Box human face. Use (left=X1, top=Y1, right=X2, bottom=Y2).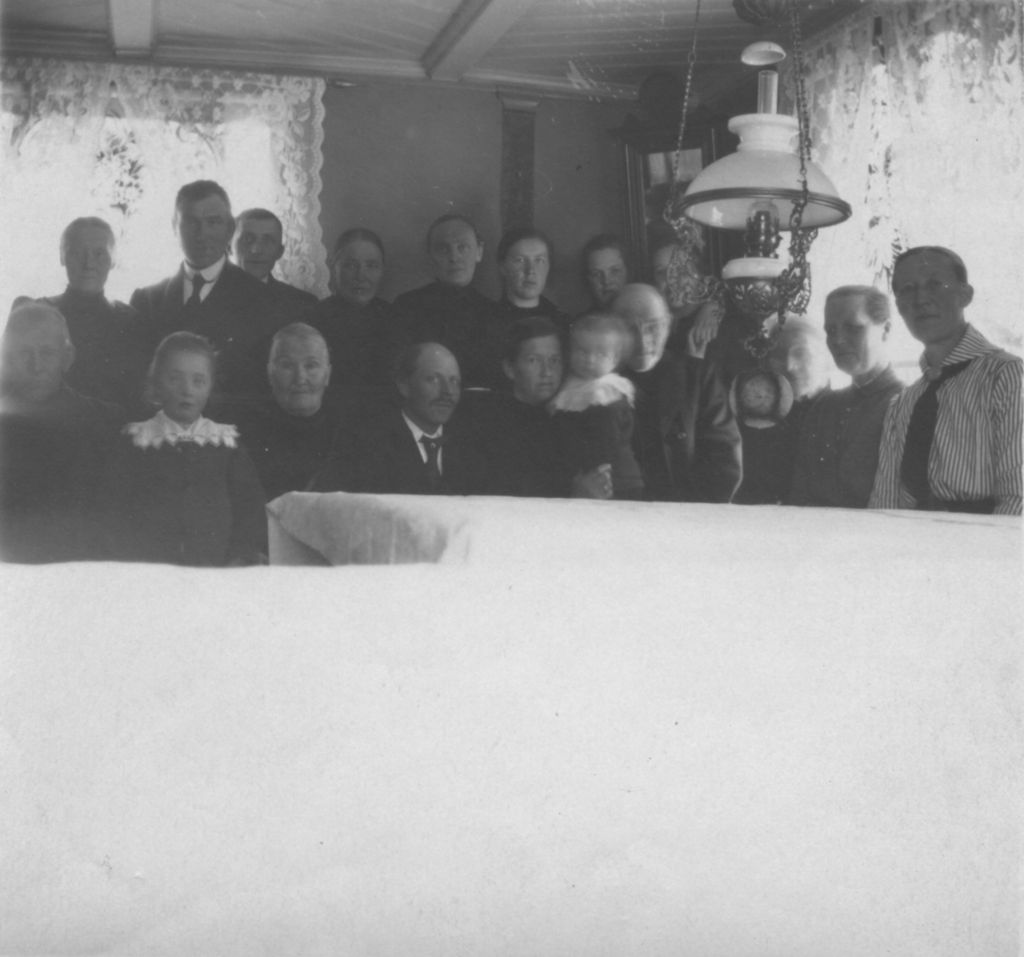
(left=822, top=292, right=888, bottom=374).
